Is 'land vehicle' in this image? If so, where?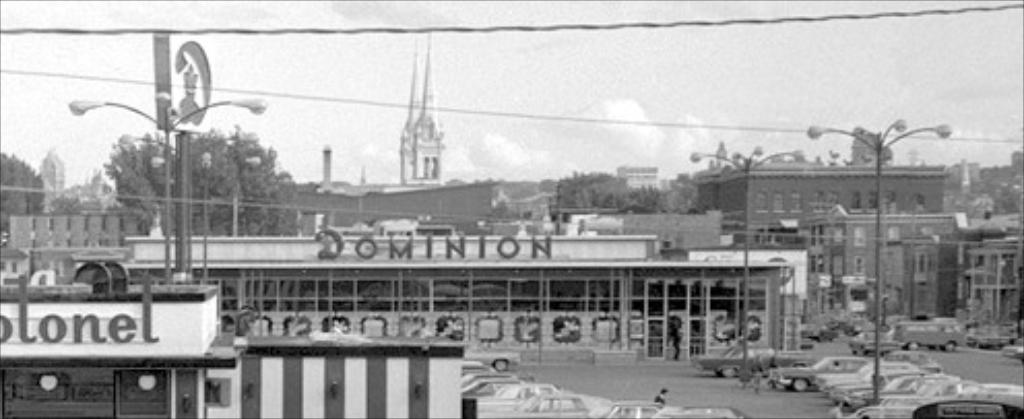
Yes, at rect(597, 402, 659, 417).
